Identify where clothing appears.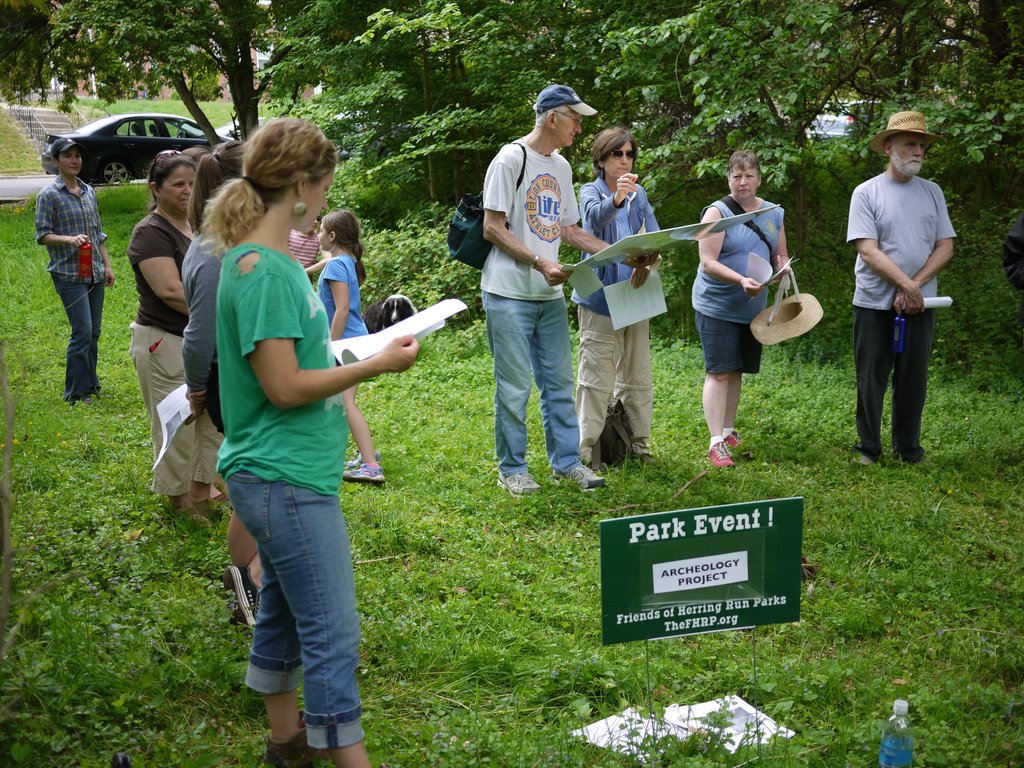
Appears at l=694, t=192, r=784, b=323.
